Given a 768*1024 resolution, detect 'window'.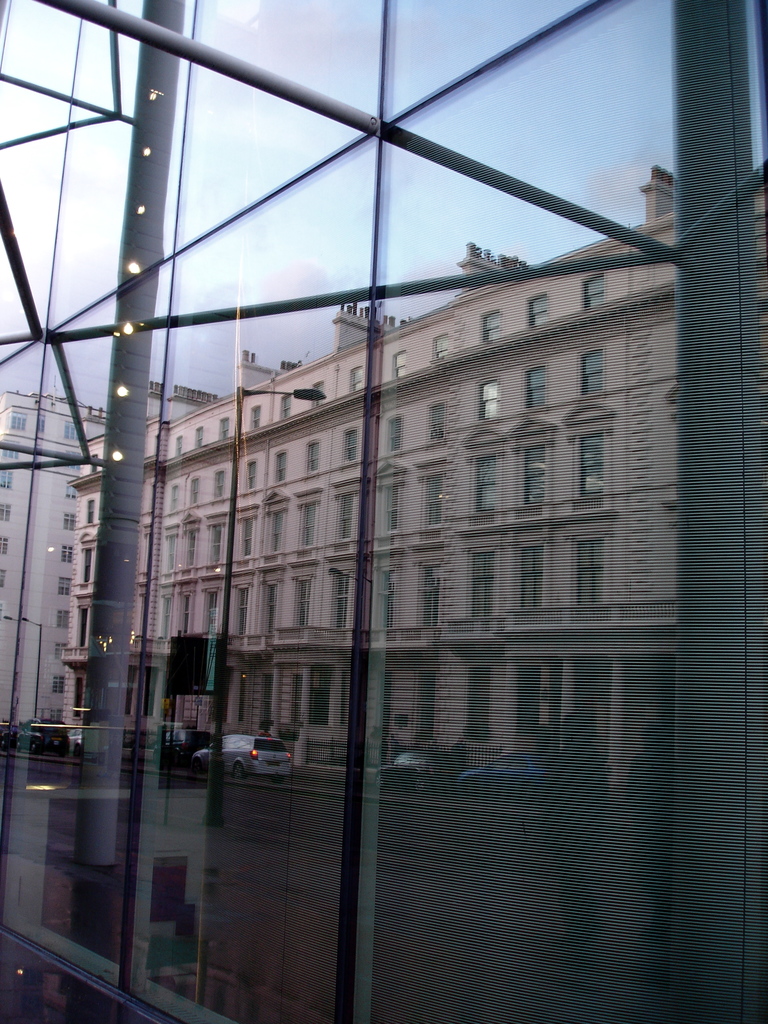
(66, 483, 78, 502).
